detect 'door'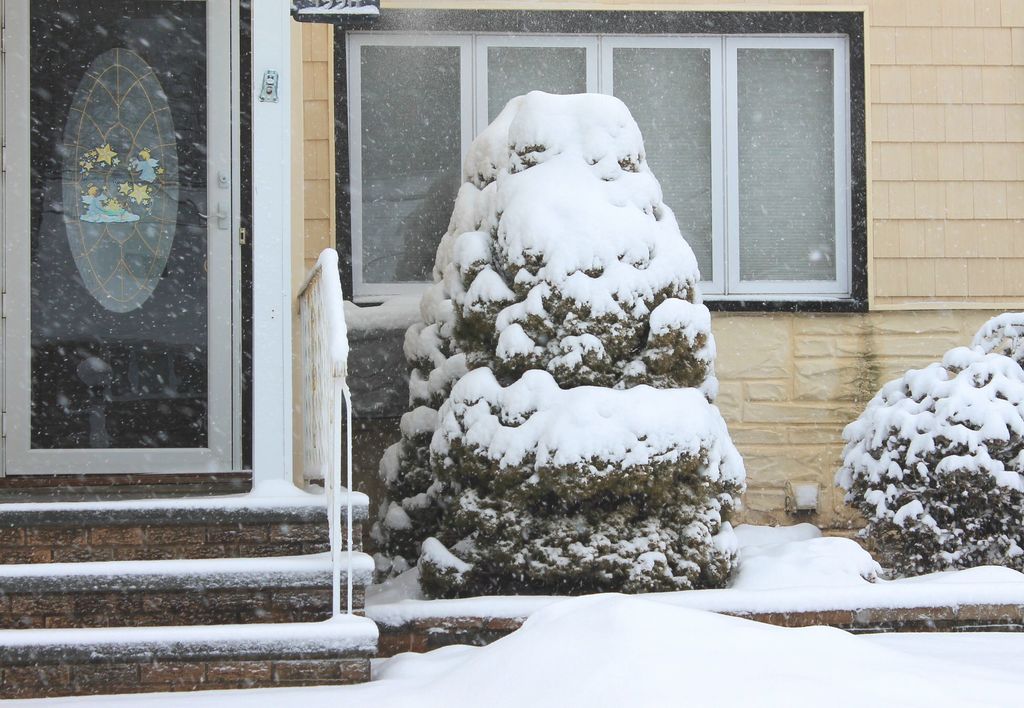
x1=29 y1=28 x2=257 y2=504
